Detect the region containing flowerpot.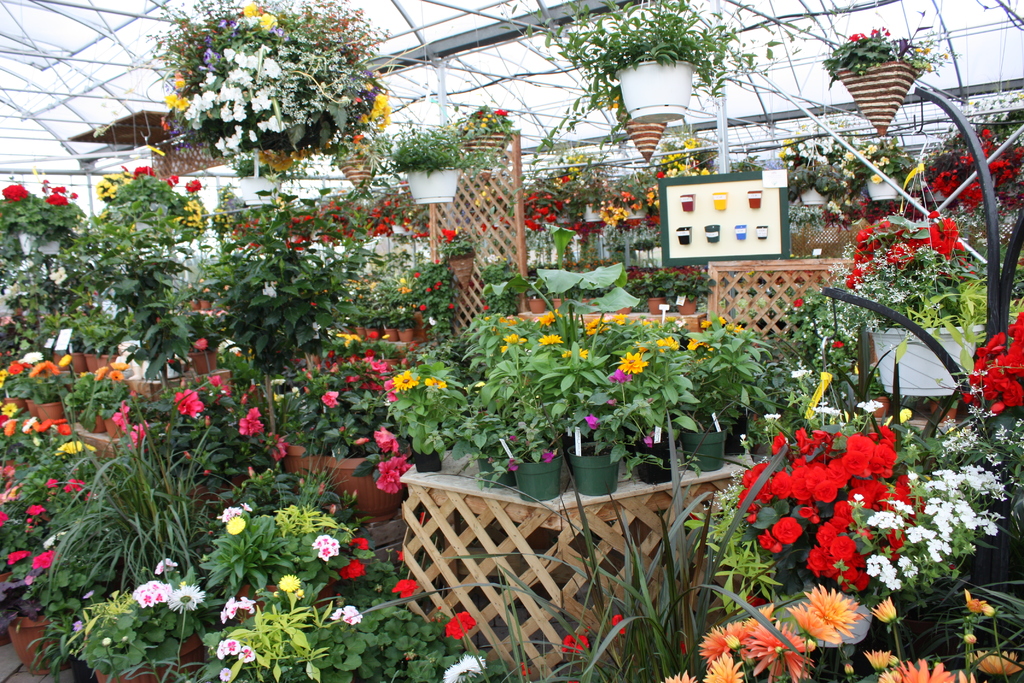
754/223/769/240.
